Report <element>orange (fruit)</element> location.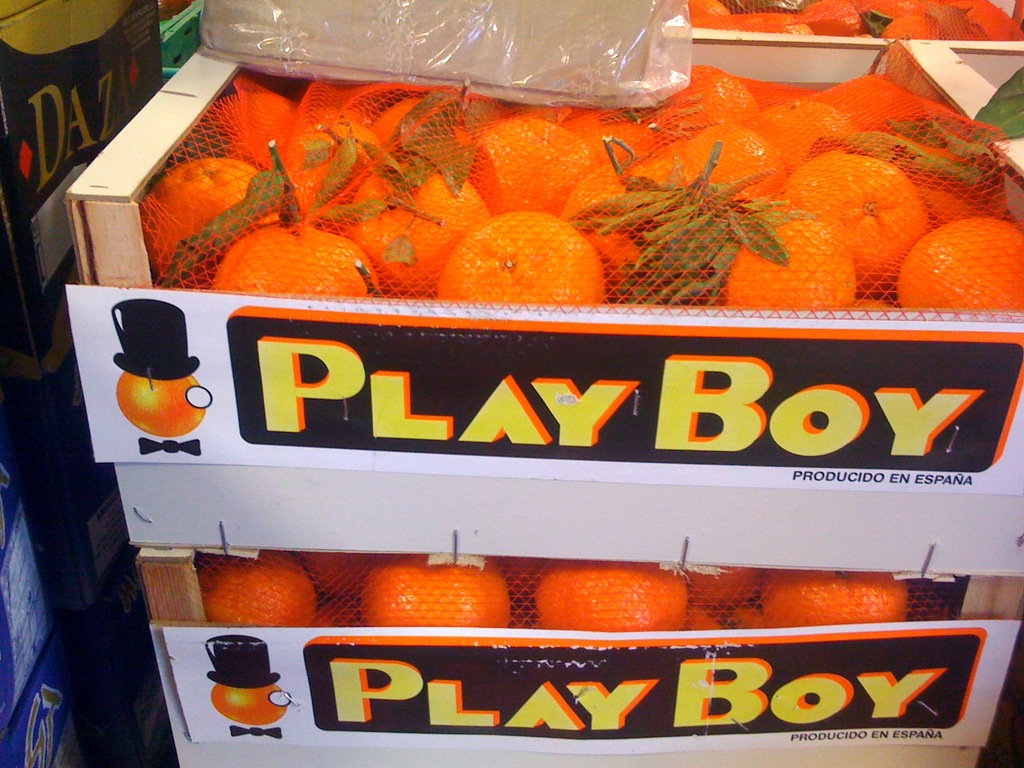
Report: region(321, 601, 355, 625).
